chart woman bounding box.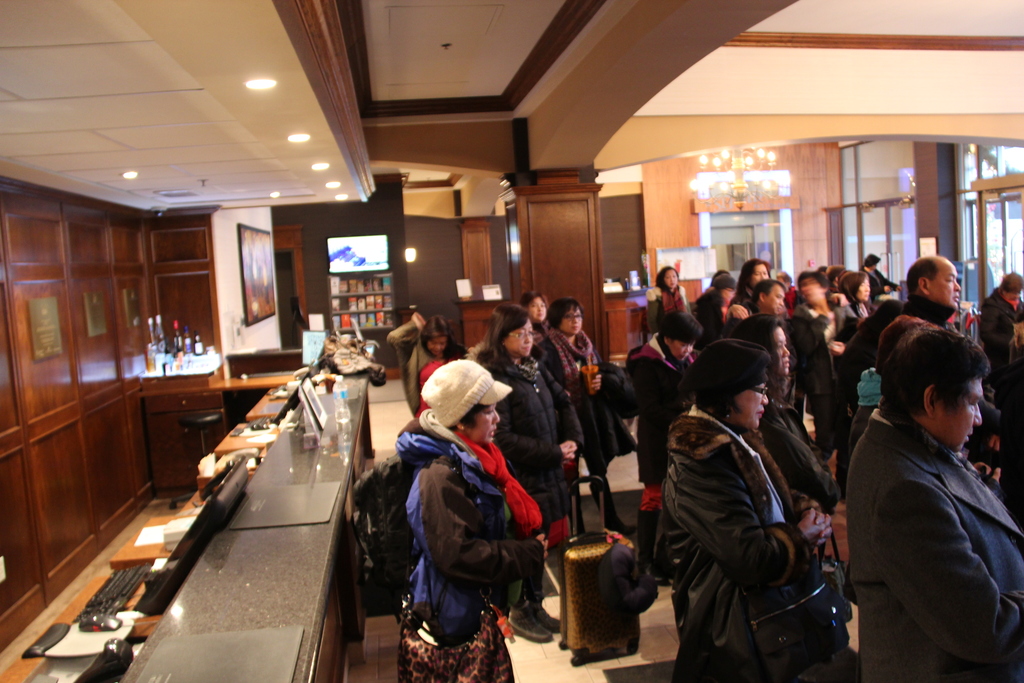
Charted: pyautogui.locateOnScreen(735, 257, 772, 306).
